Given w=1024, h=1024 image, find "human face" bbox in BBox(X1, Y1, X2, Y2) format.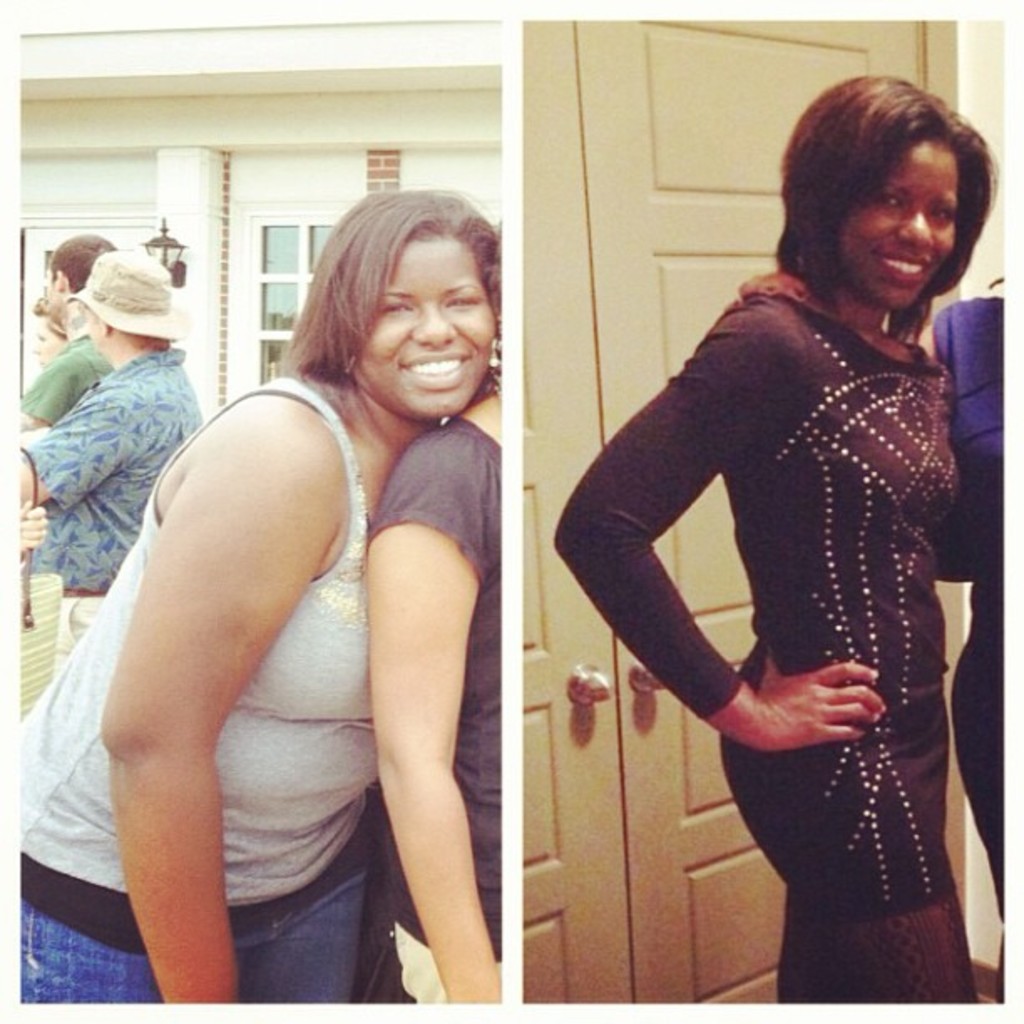
BBox(360, 243, 490, 425).
